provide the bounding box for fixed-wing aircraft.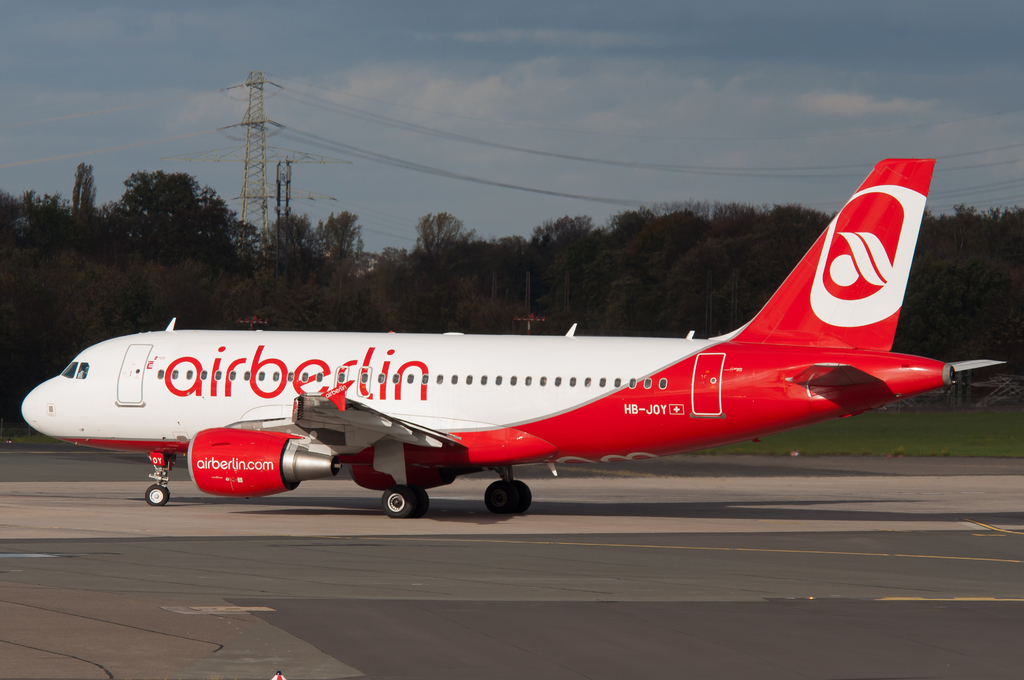
box=[20, 155, 1006, 519].
